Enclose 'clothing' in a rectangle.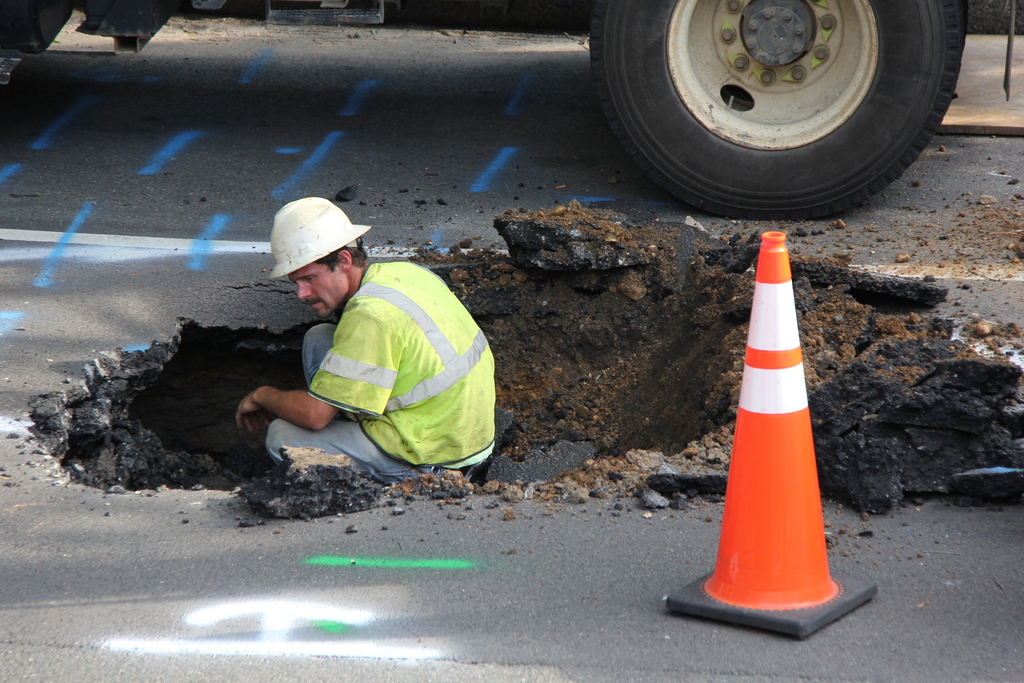
266:250:499:488.
